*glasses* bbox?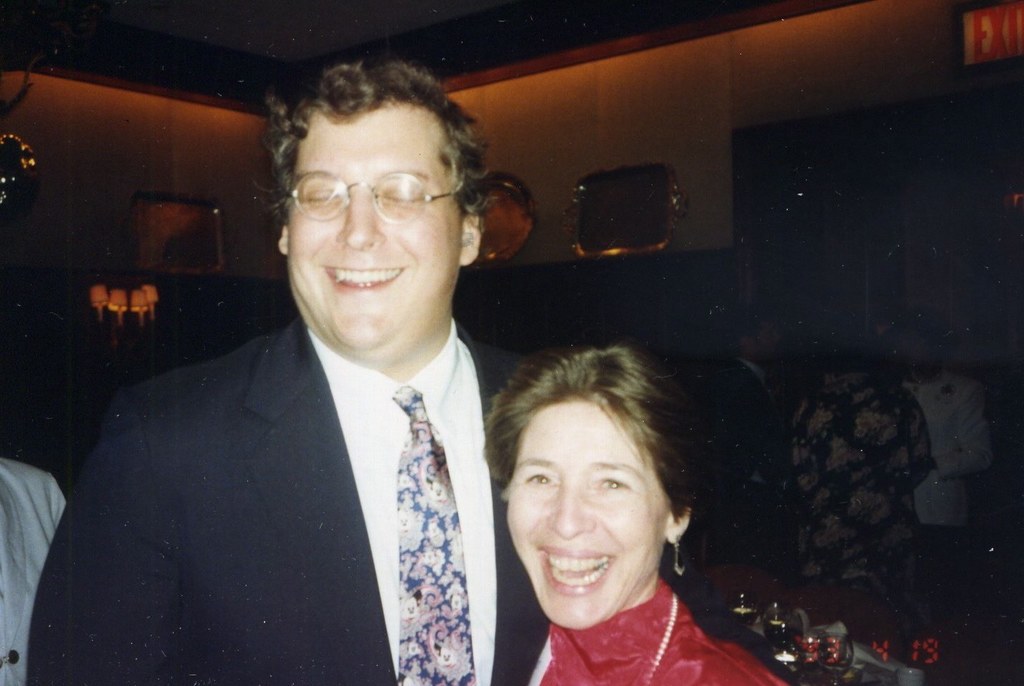
box(276, 148, 460, 223)
